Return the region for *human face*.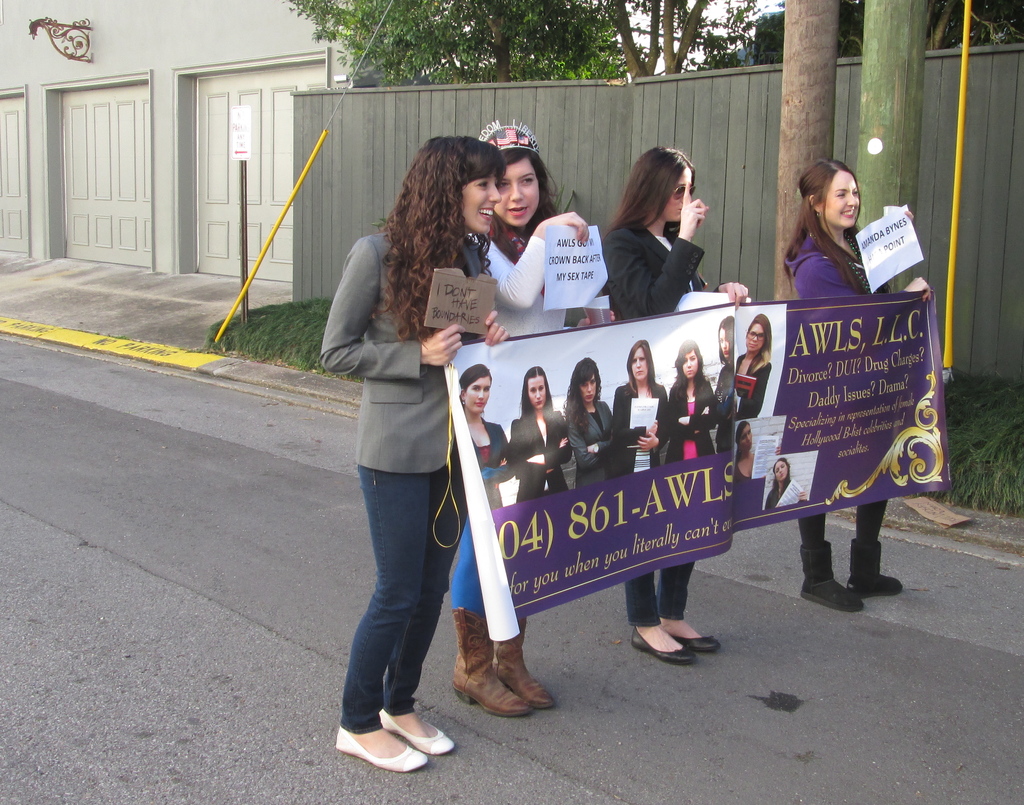
<bbox>493, 155, 543, 226</bbox>.
